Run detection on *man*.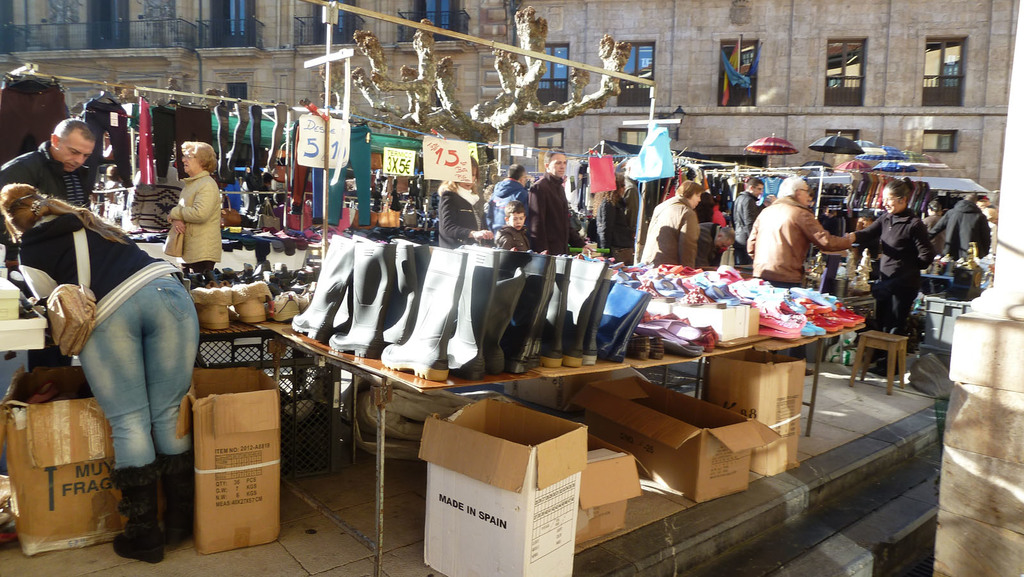
Result: rect(438, 154, 495, 250).
